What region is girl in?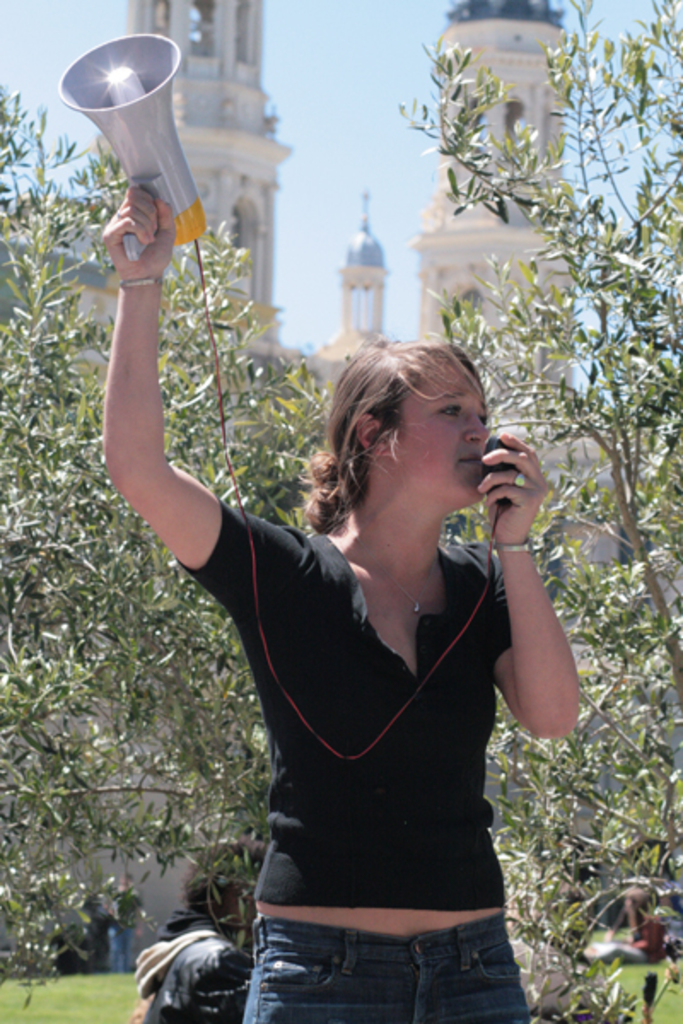
[x1=96, y1=159, x2=608, y2=1022].
